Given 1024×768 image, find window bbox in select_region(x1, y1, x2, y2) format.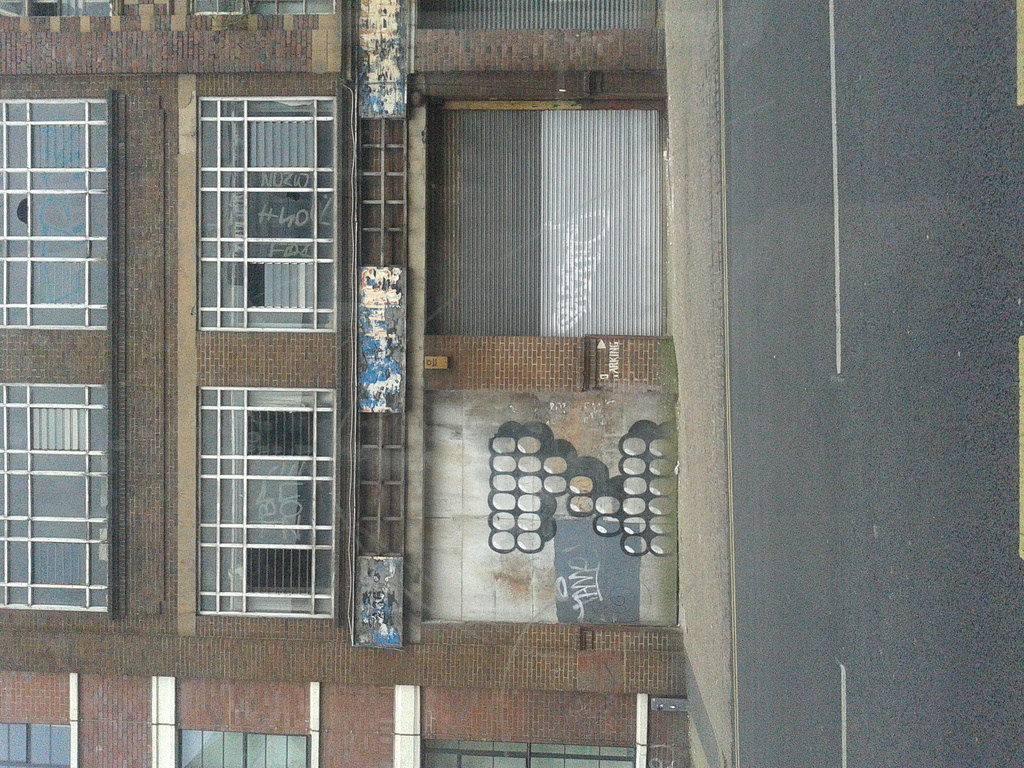
select_region(182, 350, 344, 610).
